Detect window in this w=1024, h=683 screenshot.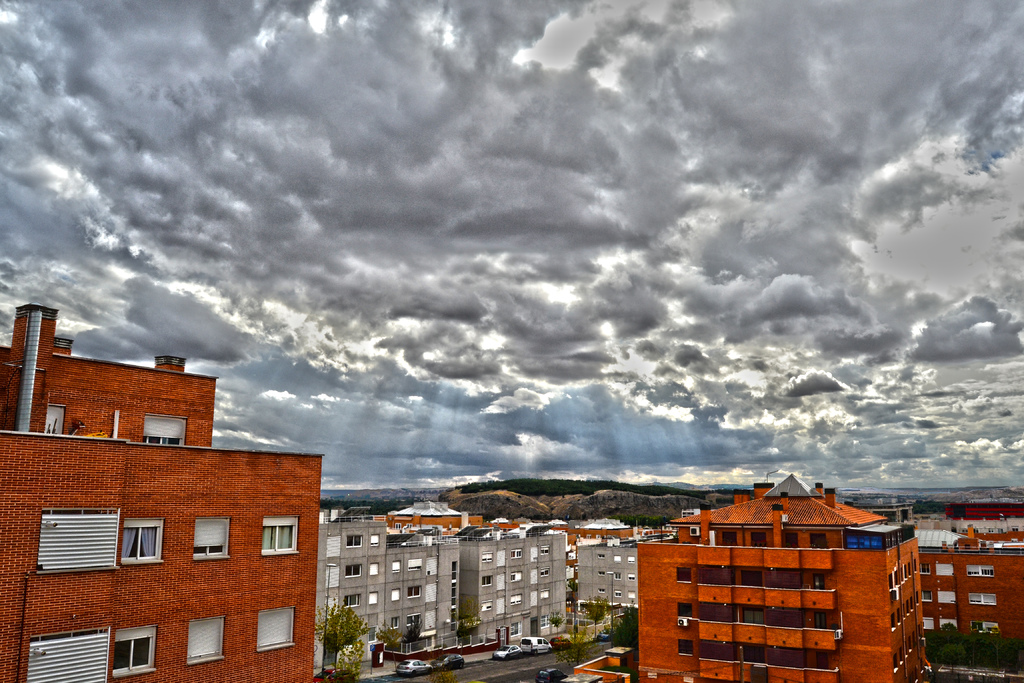
Detection: [922,589,937,607].
